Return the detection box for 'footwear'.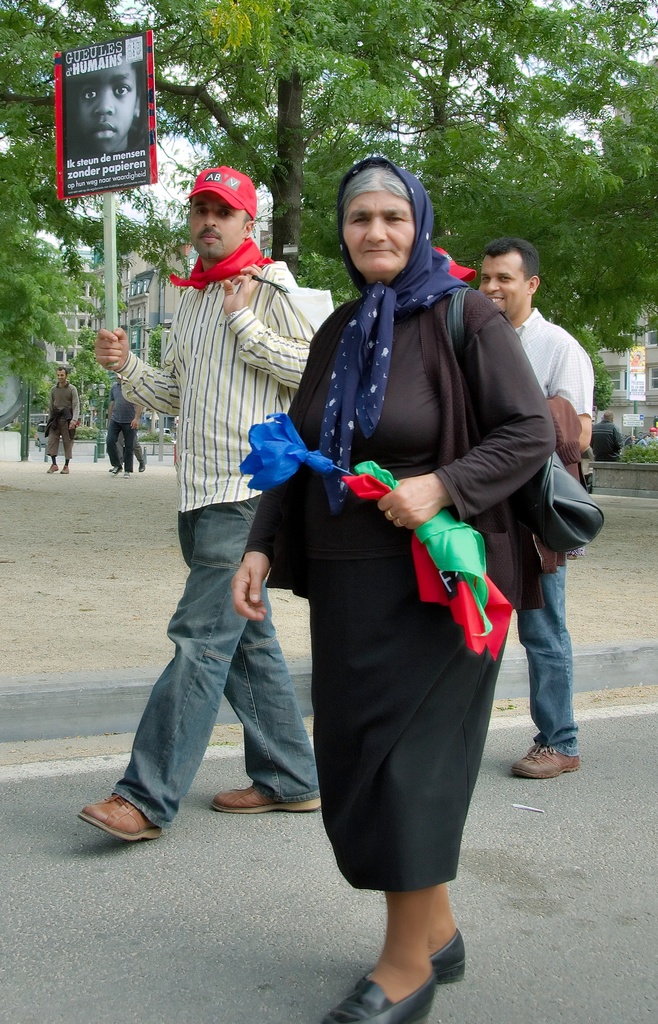
region(124, 470, 129, 477).
